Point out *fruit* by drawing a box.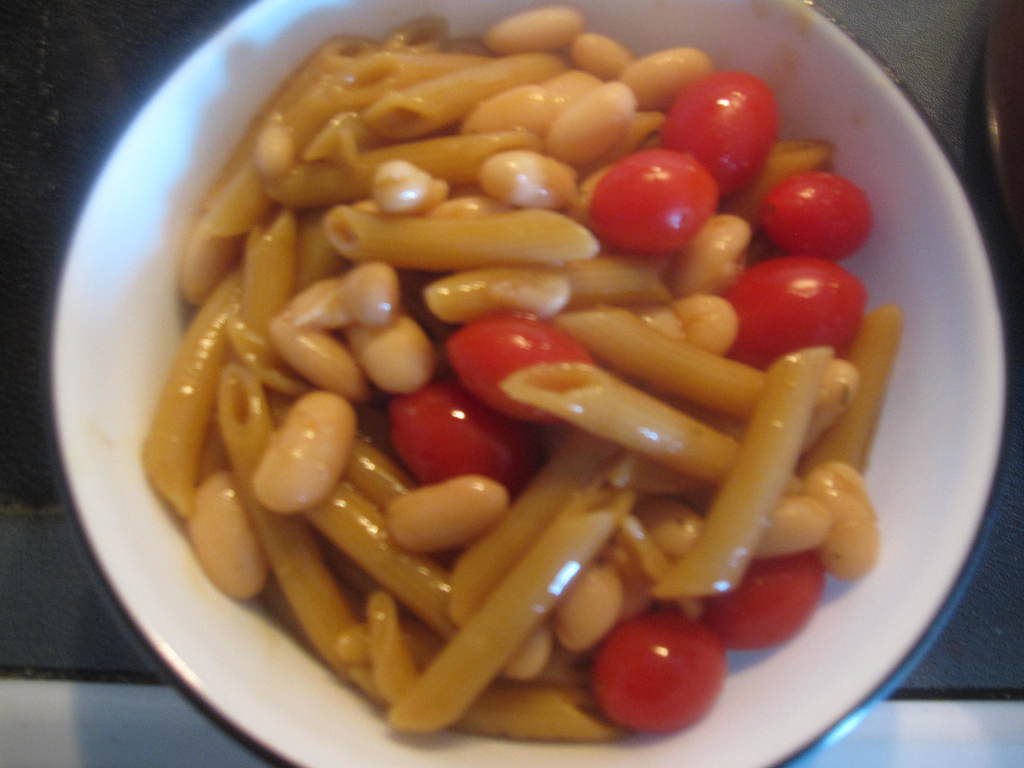
detection(655, 71, 781, 198).
